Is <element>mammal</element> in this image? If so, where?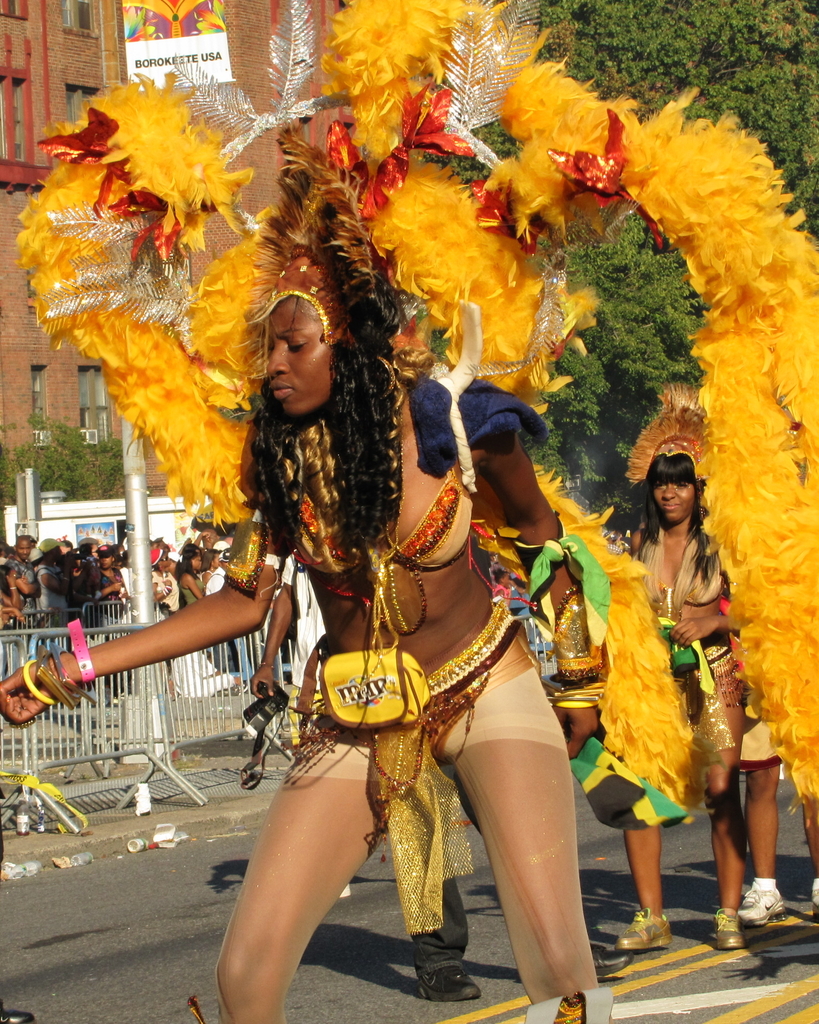
Yes, at {"x1": 0, "y1": 0, "x2": 667, "y2": 1023}.
